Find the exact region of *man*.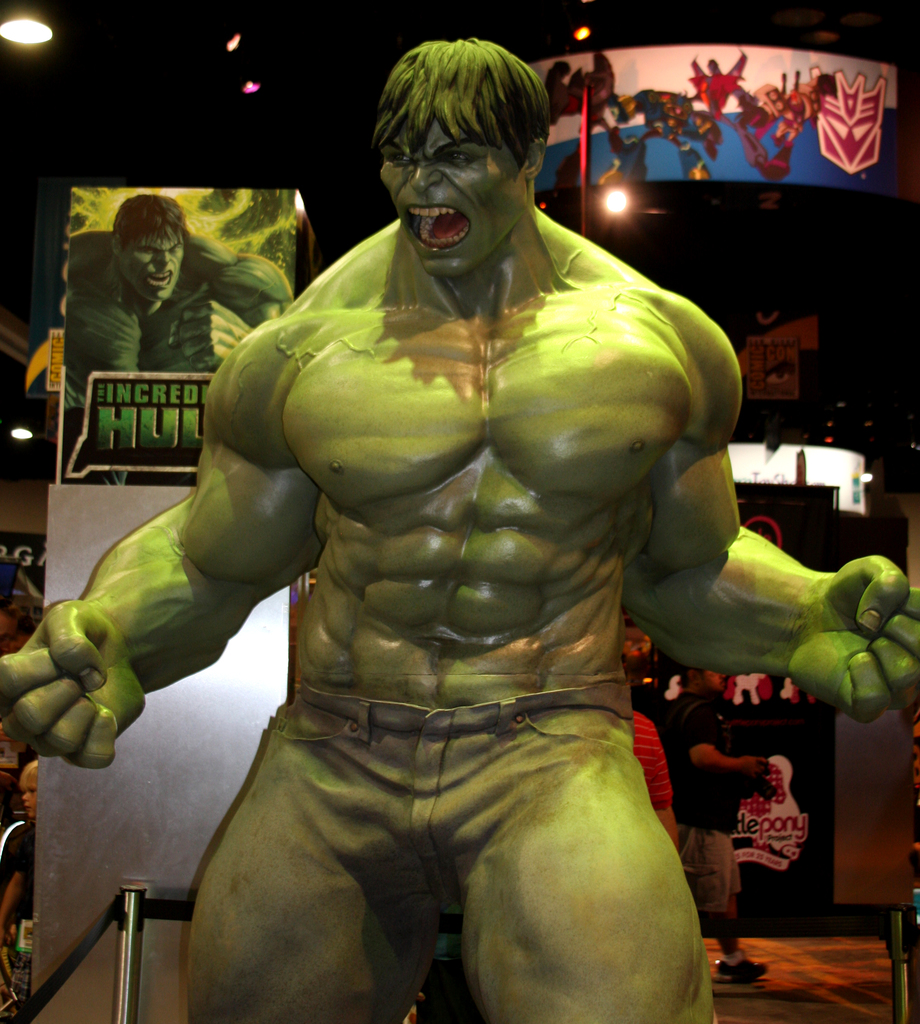
Exact region: bbox=(656, 664, 770, 988).
